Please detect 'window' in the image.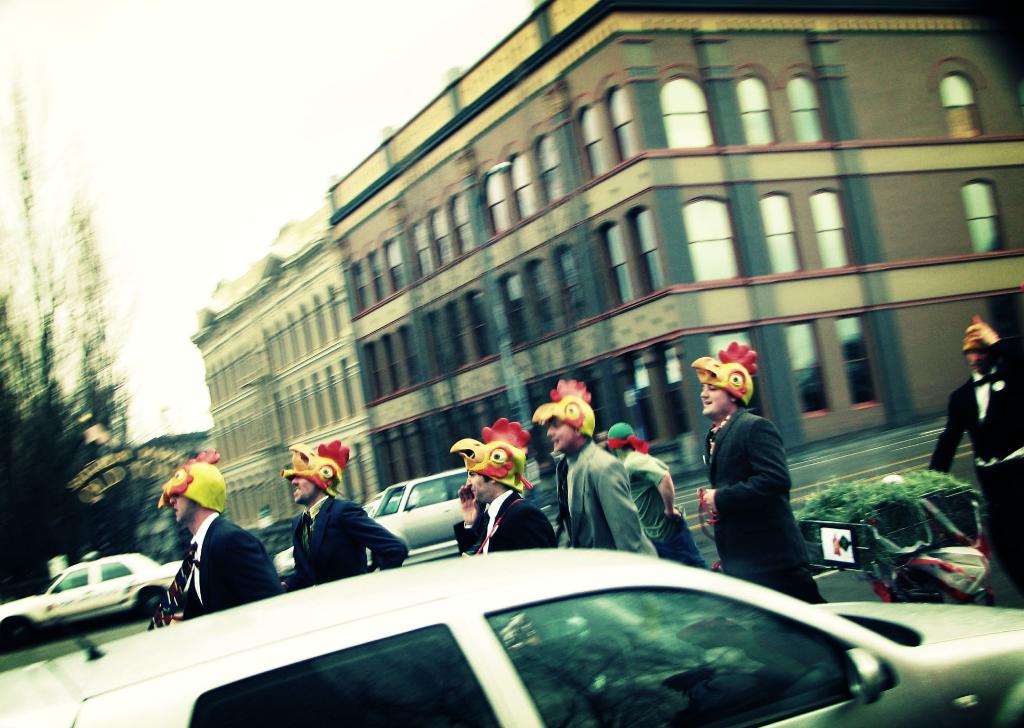
detection(792, 61, 825, 148).
